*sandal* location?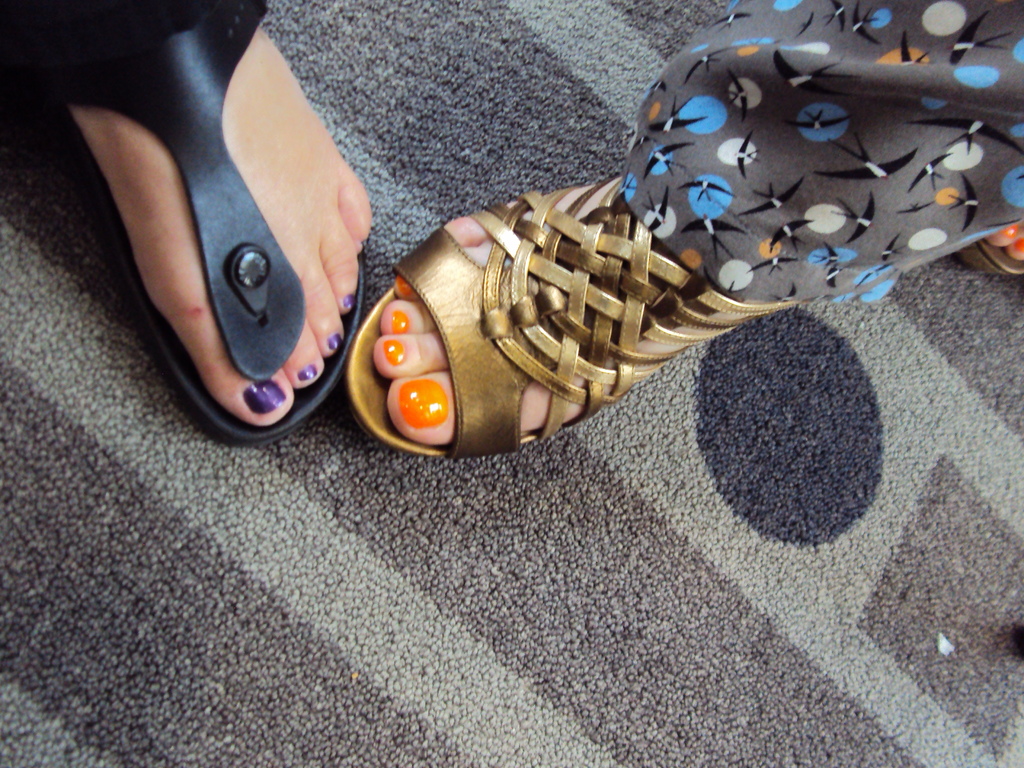
pyautogui.locateOnScreen(961, 217, 1023, 278)
